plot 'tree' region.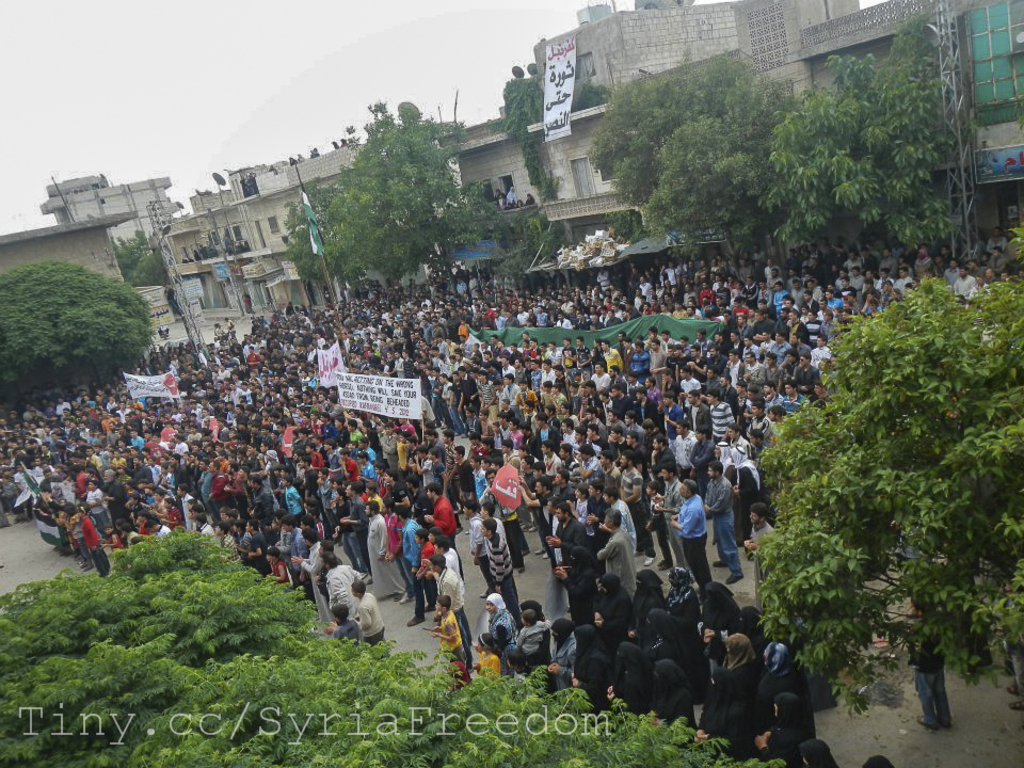
Plotted at bbox=(502, 70, 548, 214).
